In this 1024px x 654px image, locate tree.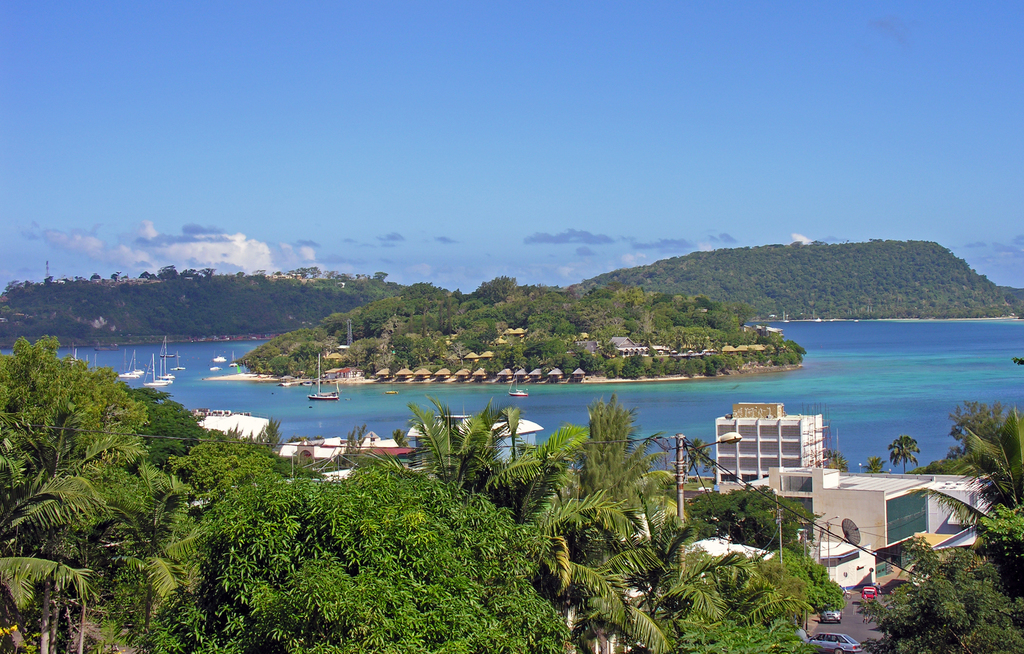
Bounding box: (left=937, top=404, right=1007, bottom=441).
